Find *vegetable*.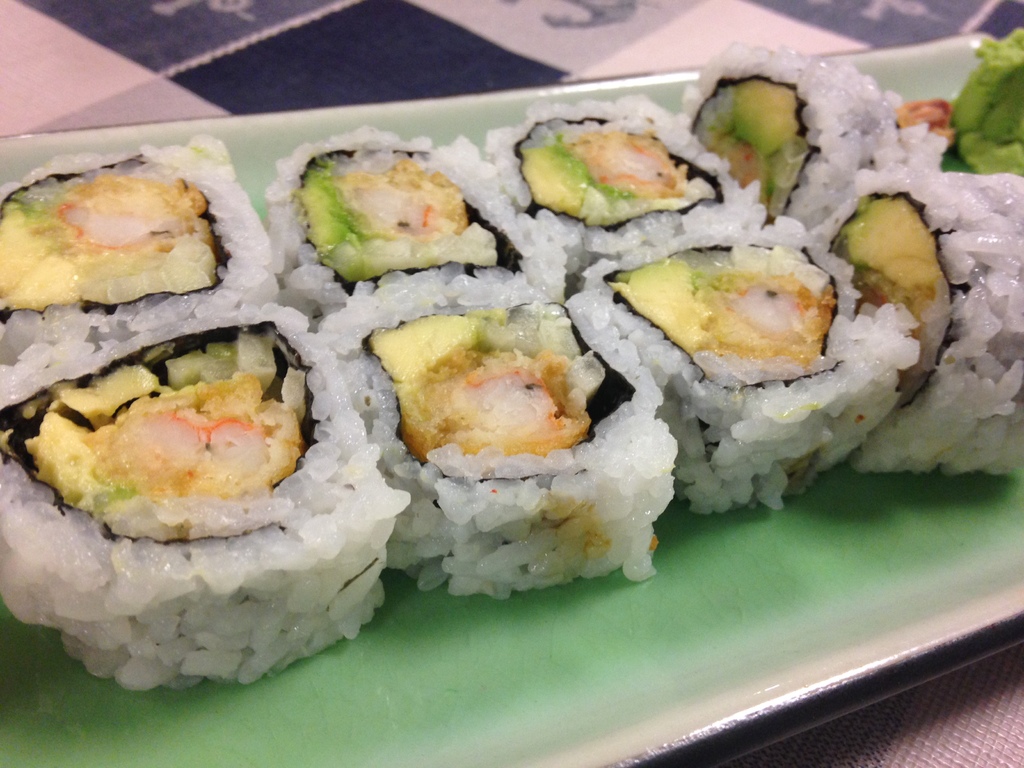
region(888, 26, 1023, 180).
